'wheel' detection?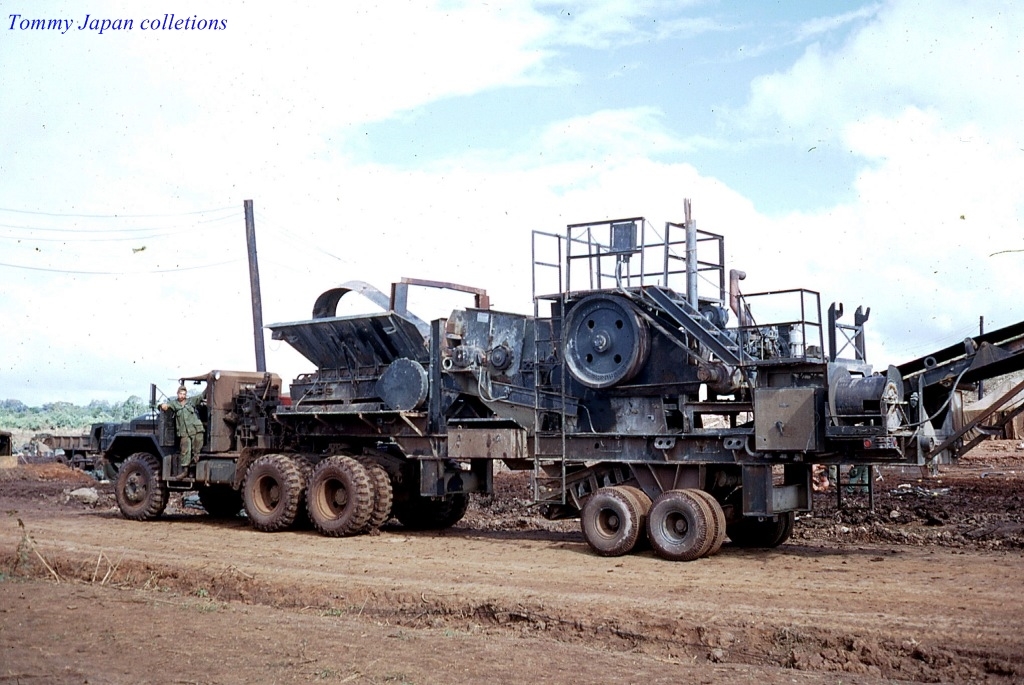
[244, 451, 308, 532]
